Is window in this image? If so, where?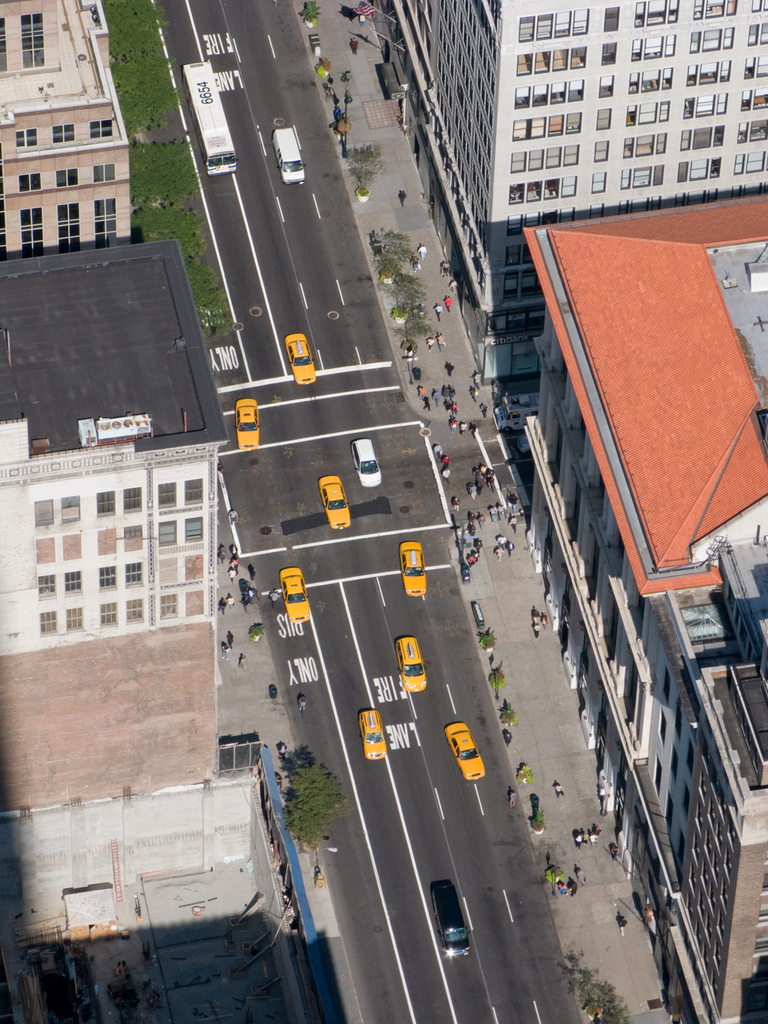
Yes, at <box>629,72,638,89</box>.
